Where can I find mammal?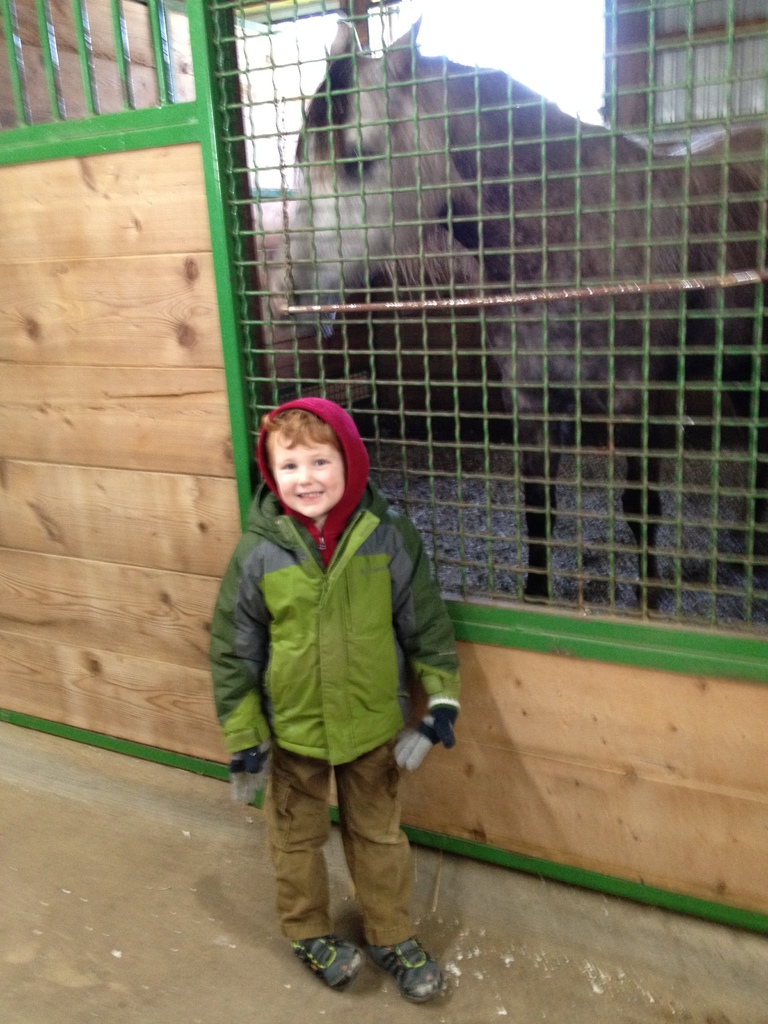
You can find it at left=201, top=388, right=468, bottom=926.
